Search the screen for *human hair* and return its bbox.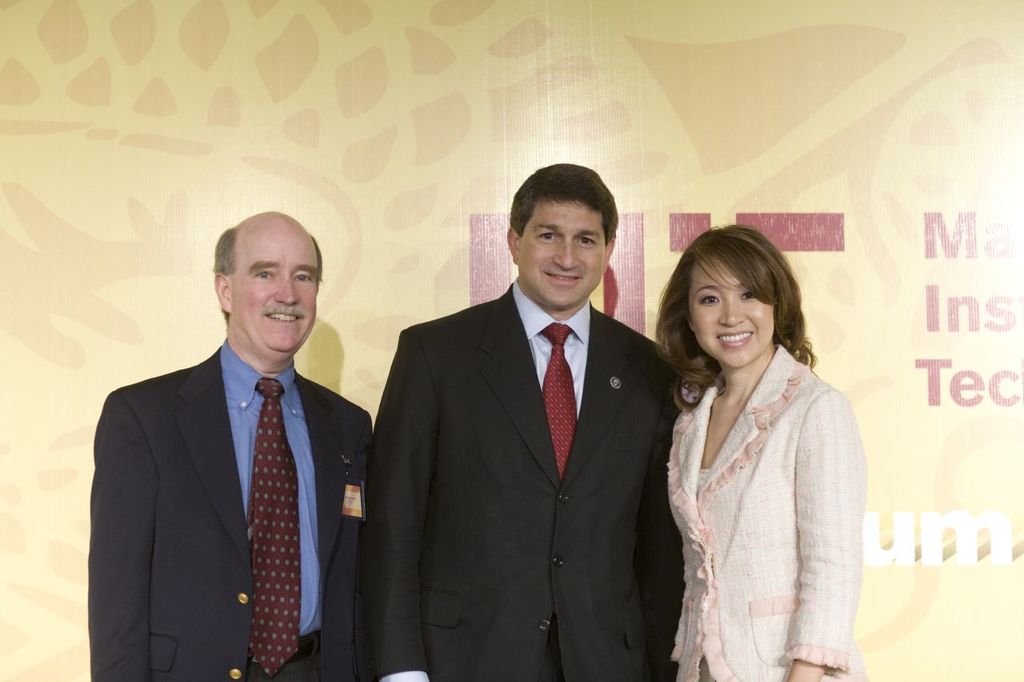
Found: region(212, 223, 324, 280).
